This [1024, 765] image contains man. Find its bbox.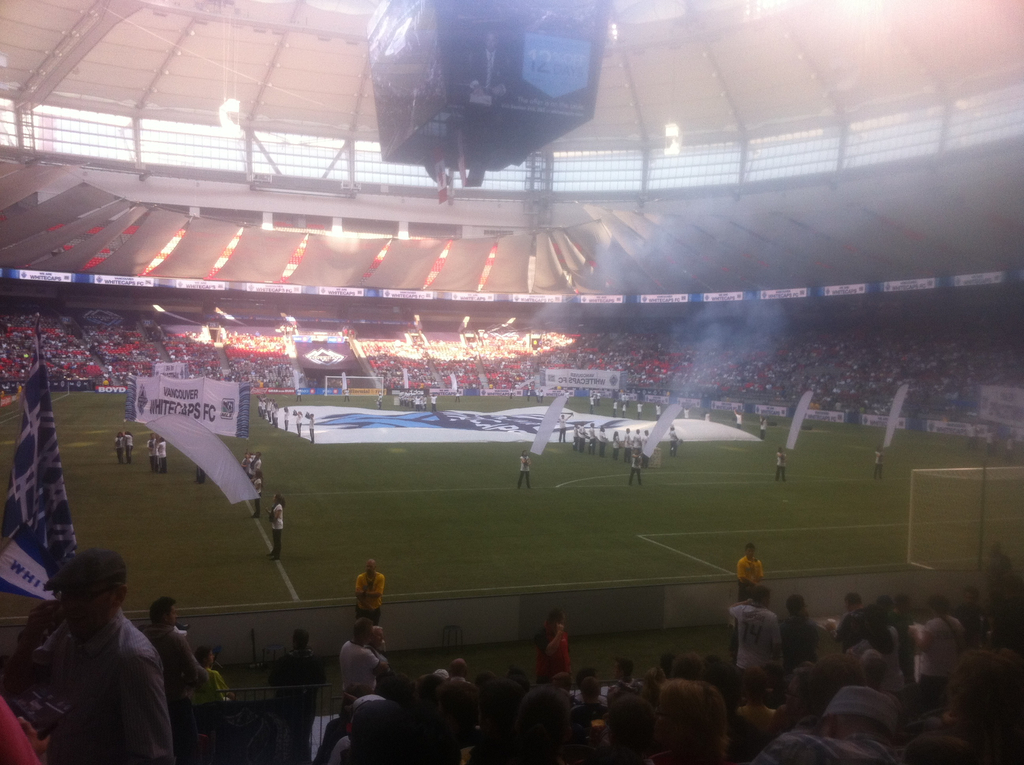
select_region(703, 411, 712, 421).
